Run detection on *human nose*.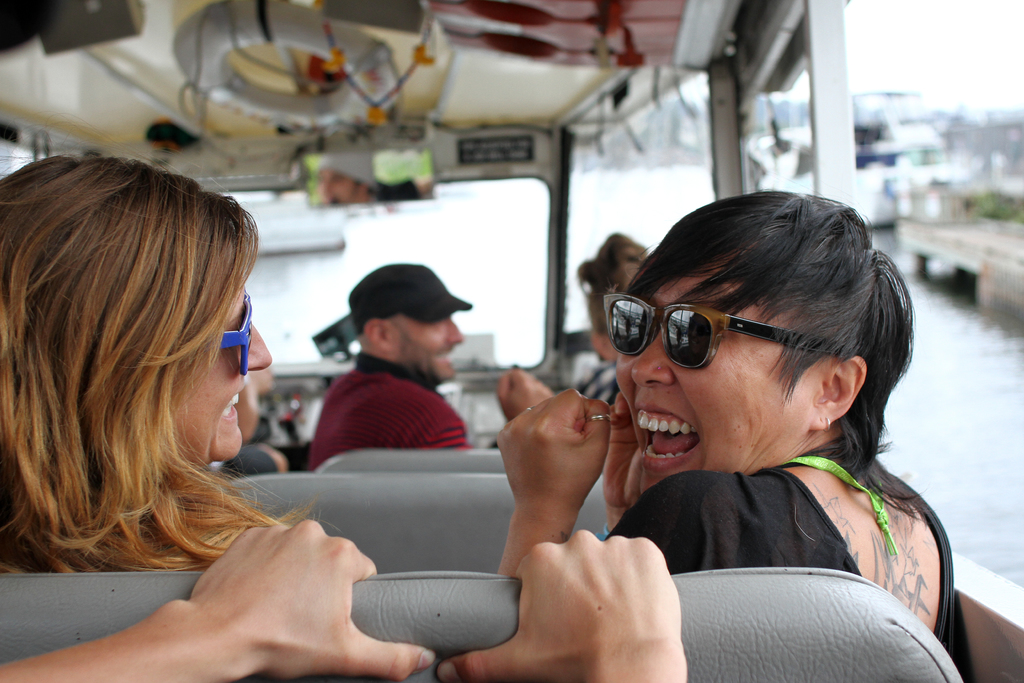
Result: l=240, t=322, r=273, b=370.
